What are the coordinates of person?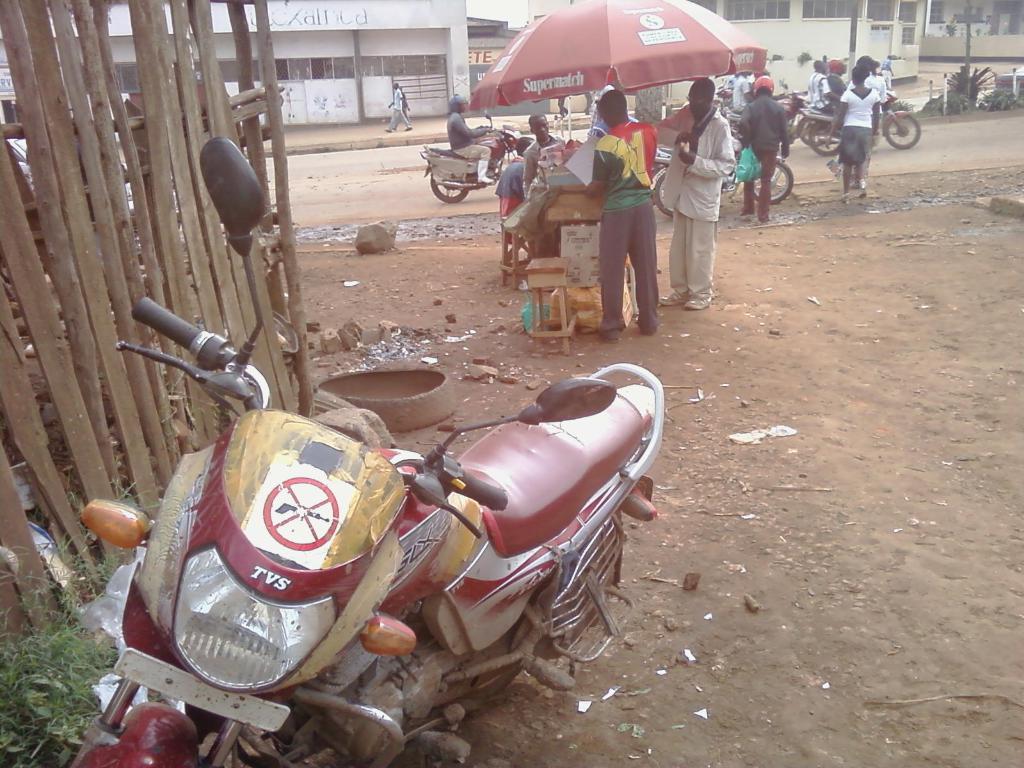
518/110/572/187.
